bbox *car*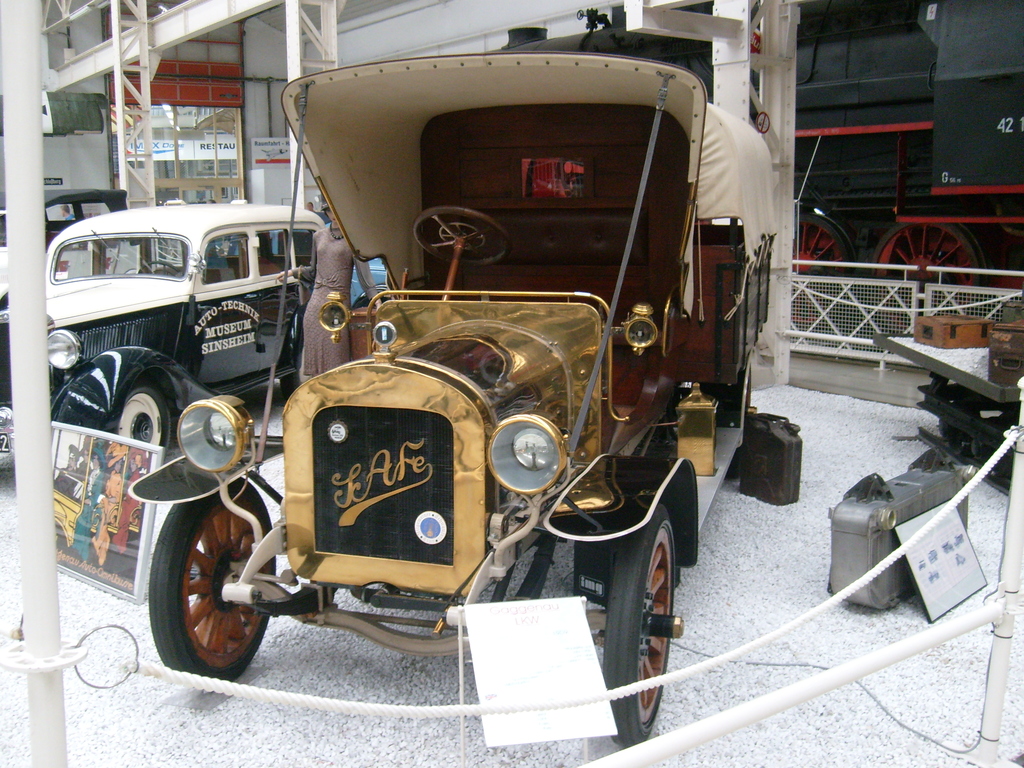
[x1=0, y1=204, x2=330, y2=478]
